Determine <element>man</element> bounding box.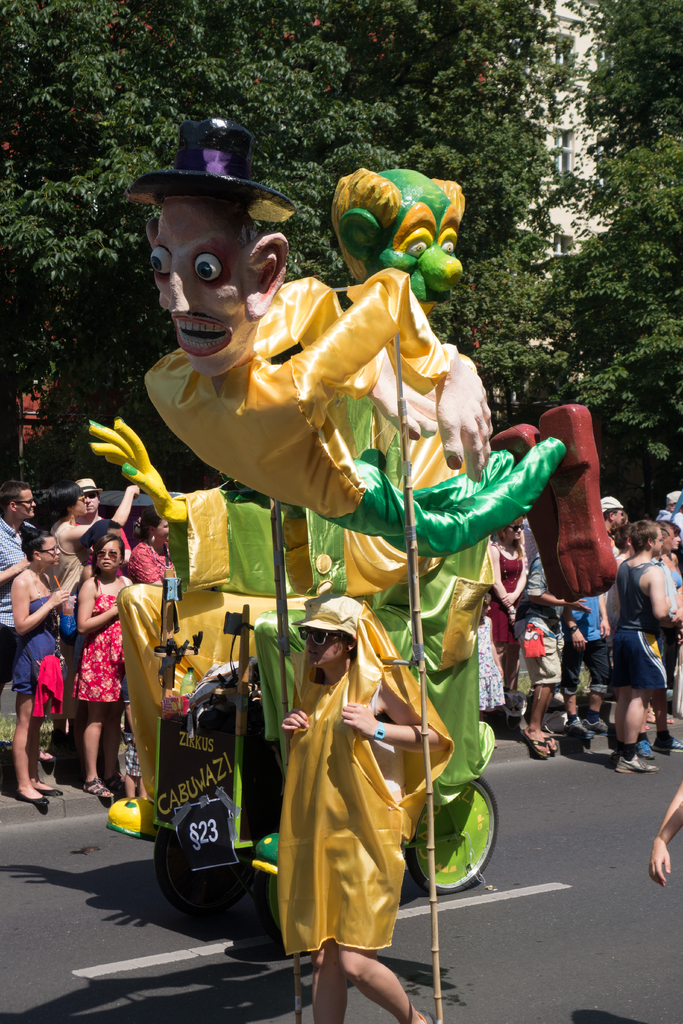
Determined: (591, 520, 677, 776).
